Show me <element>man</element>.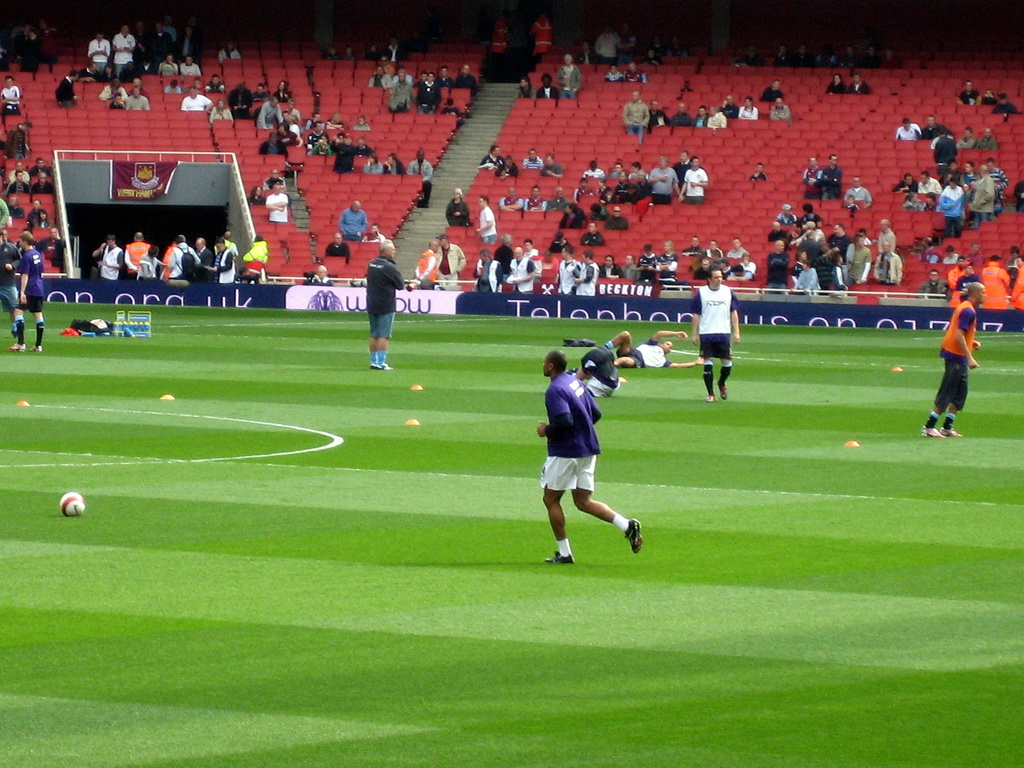
<element>man</element> is here: bbox(334, 134, 365, 173).
